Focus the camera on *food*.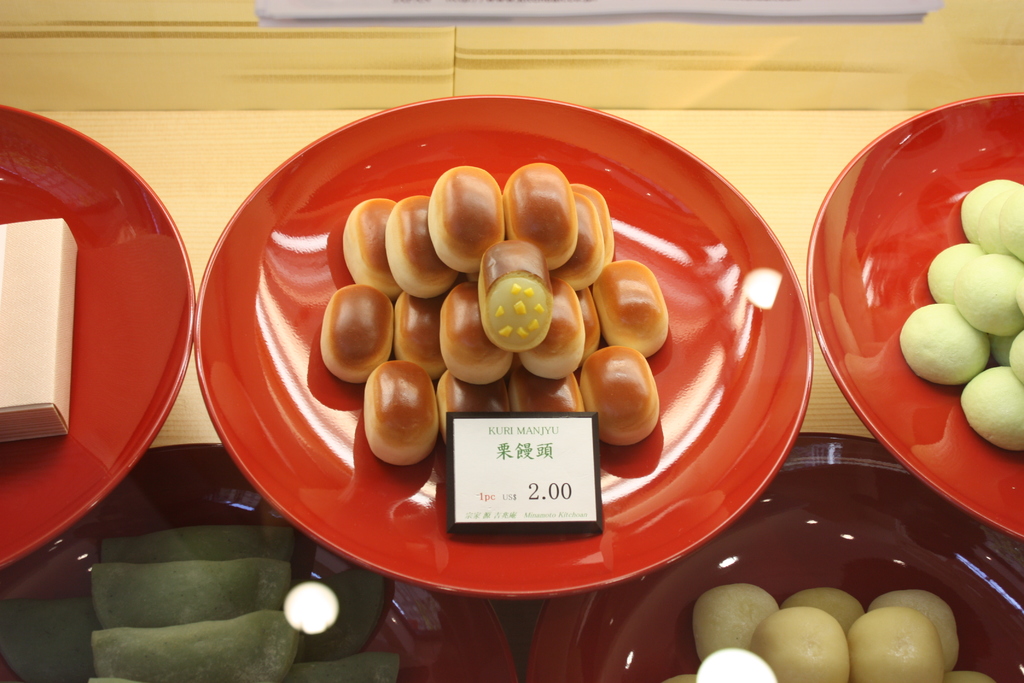
Focus region: locate(93, 610, 303, 682).
